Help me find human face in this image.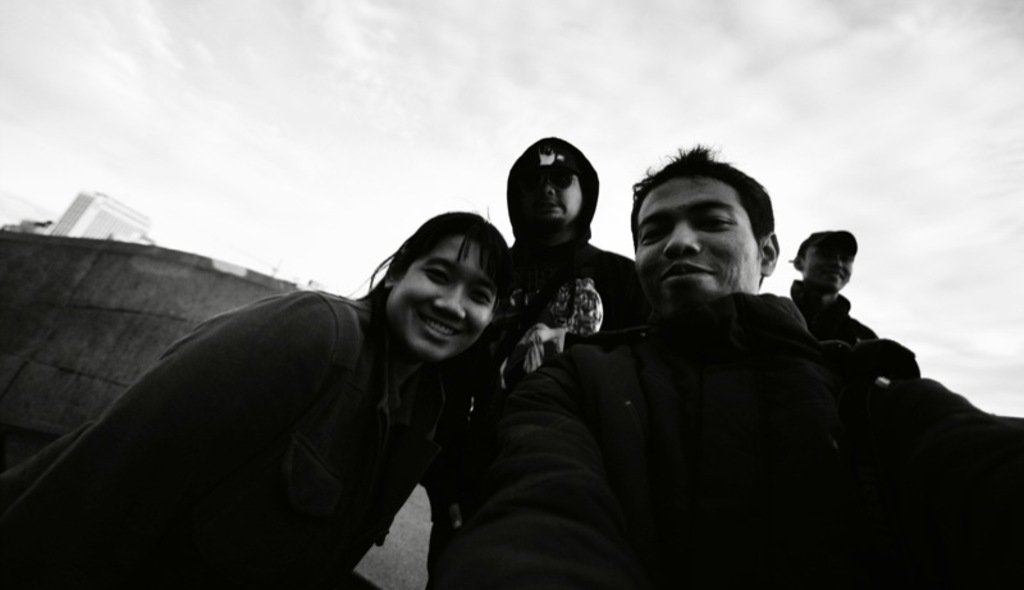
Found it: {"left": 525, "top": 159, "right": 582, "bottom": 219}.
